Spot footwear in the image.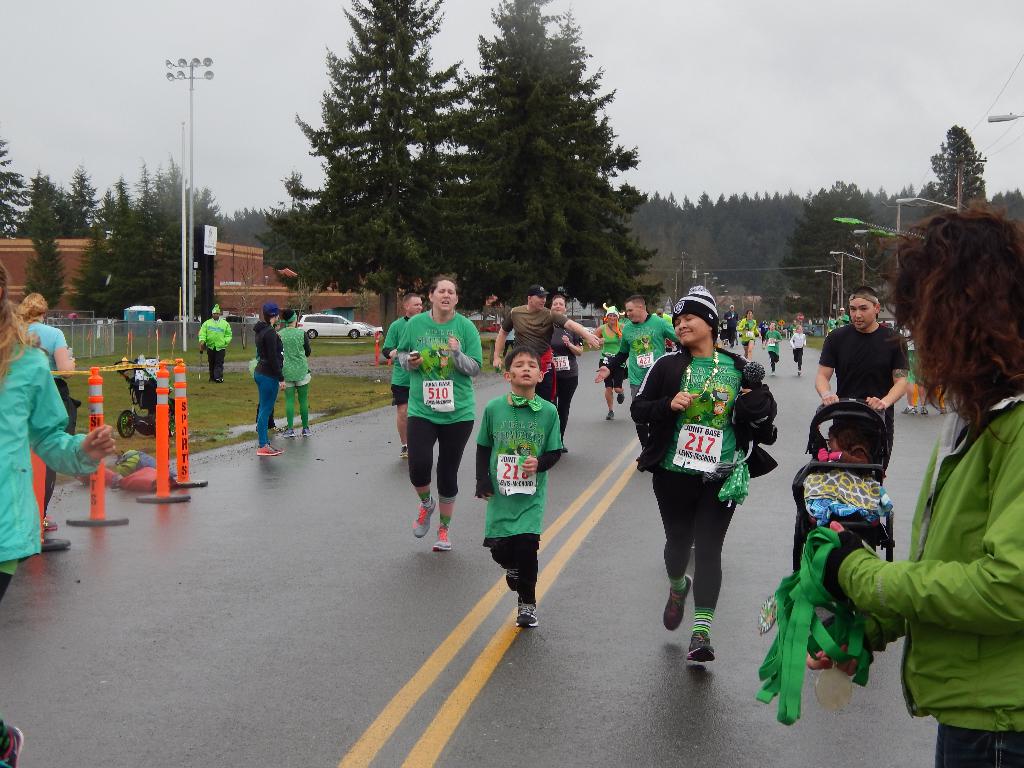
footwear found at 919 407 927 419.
